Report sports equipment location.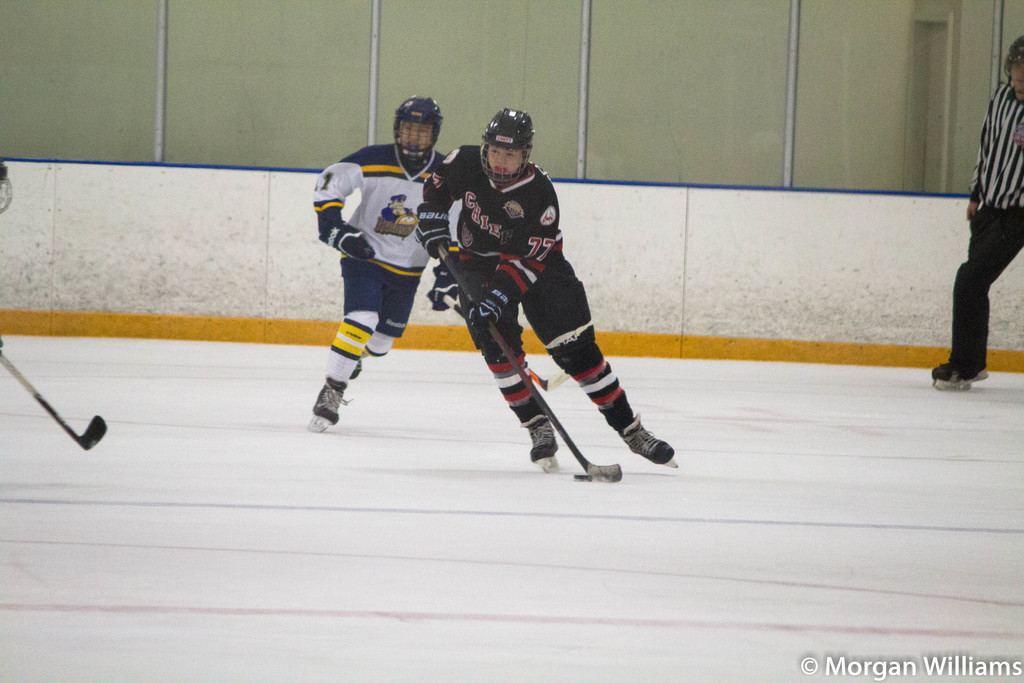
Report: l=933, t=360, r=986, b=392.
